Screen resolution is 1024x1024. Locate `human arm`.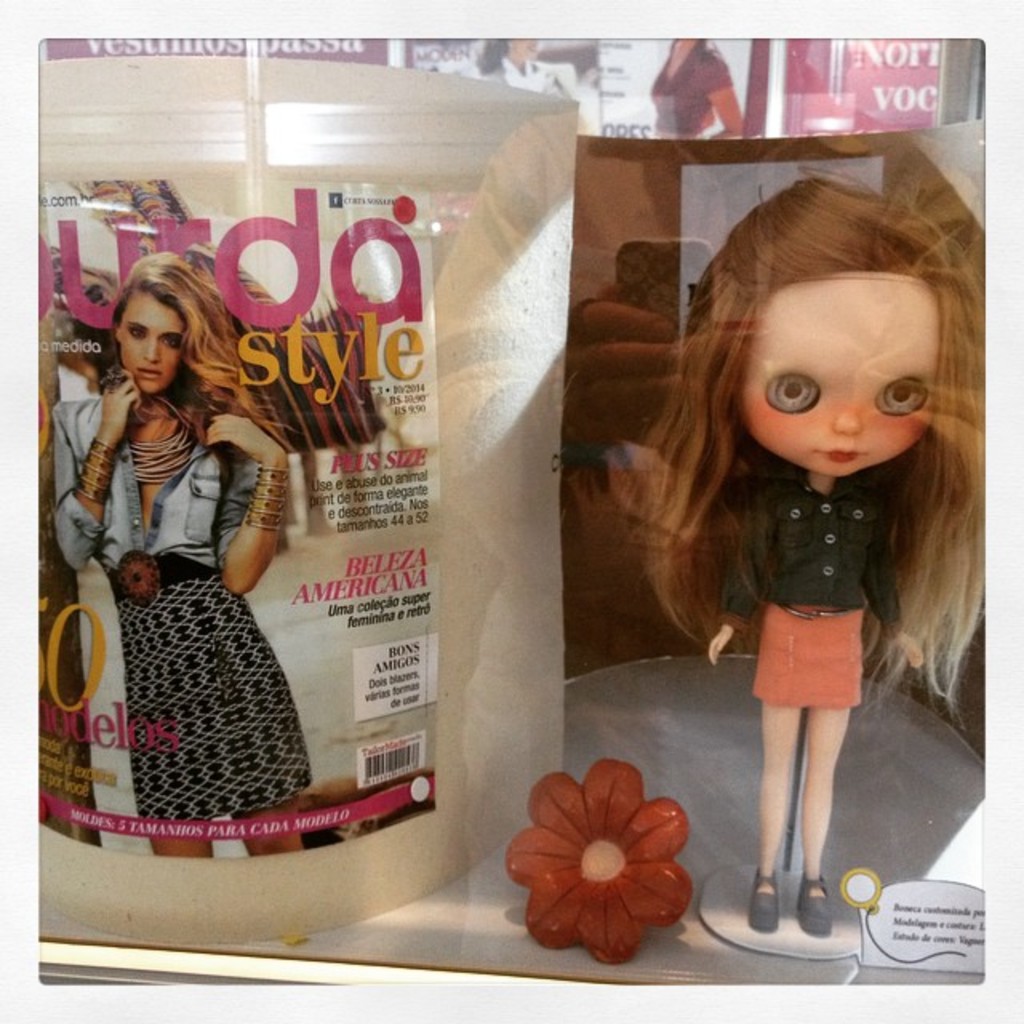
bbox=[46, 374, 144, 578].
